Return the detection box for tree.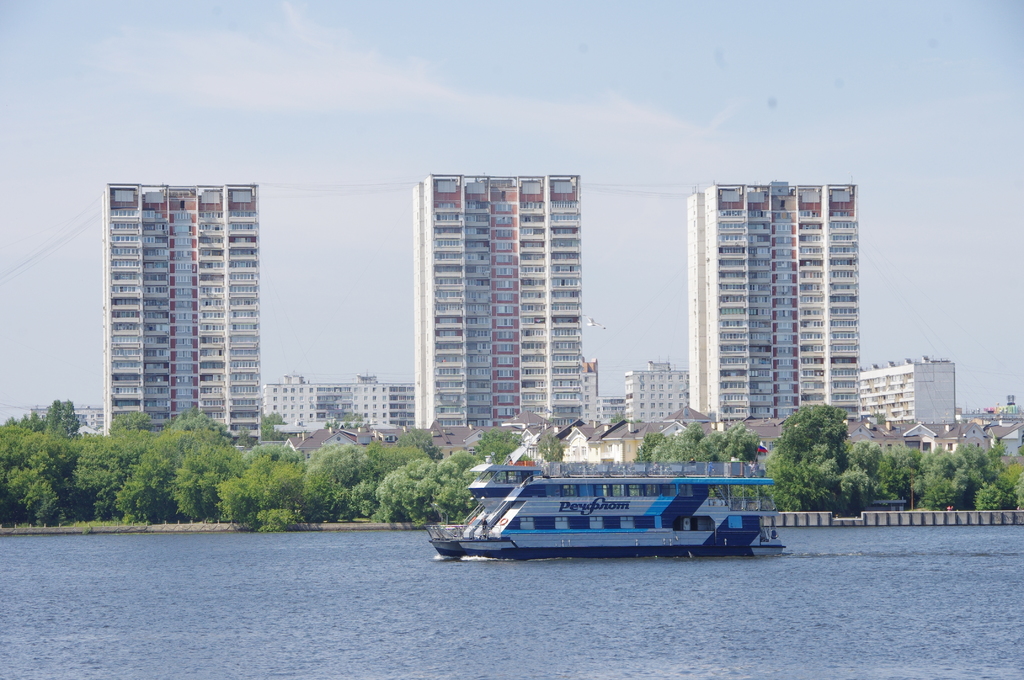
536, 433, 567, 465.
